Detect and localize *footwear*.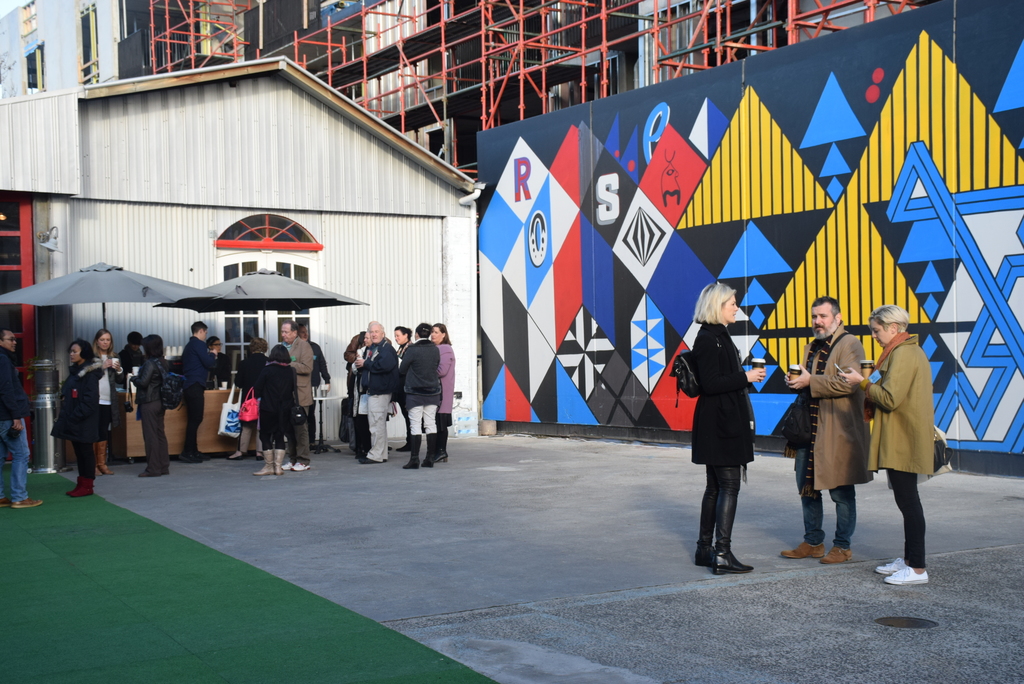
Localized at rect(282, 460, 308, 470).
